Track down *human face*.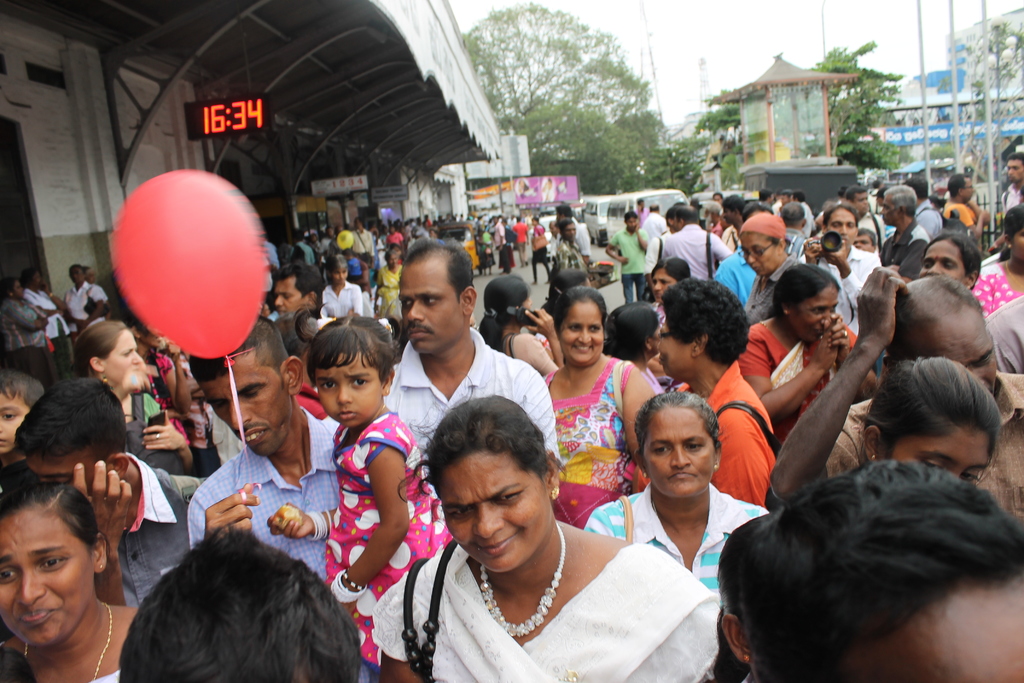
Tracked to x1=197, y1=350, x2=293, y2=454.
